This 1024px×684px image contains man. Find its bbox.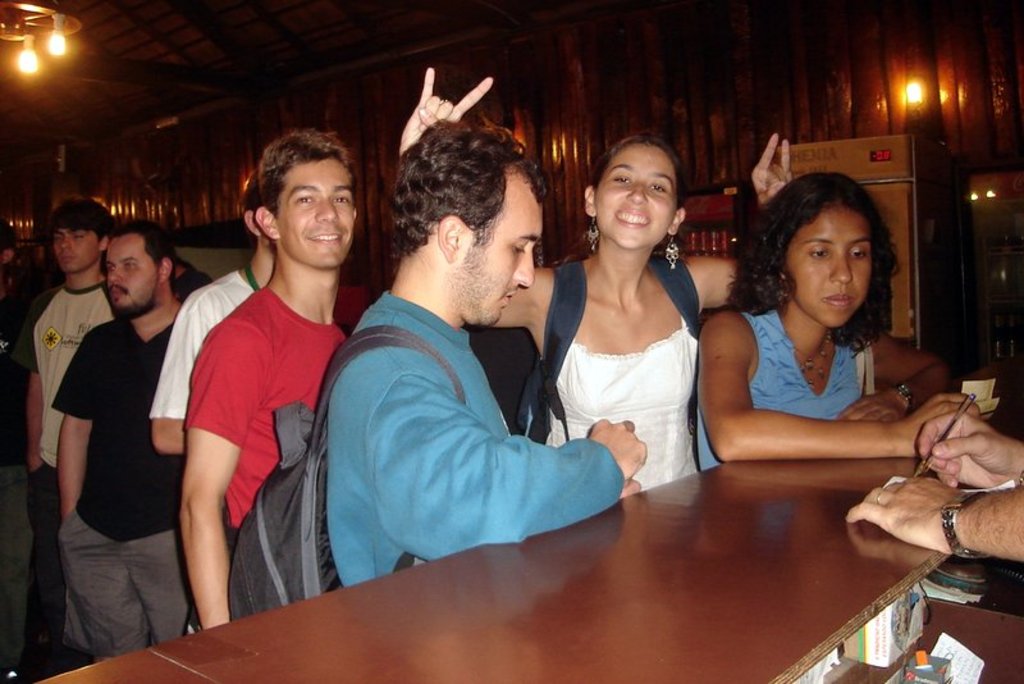
bbox=(320, 115, 645, 592).
